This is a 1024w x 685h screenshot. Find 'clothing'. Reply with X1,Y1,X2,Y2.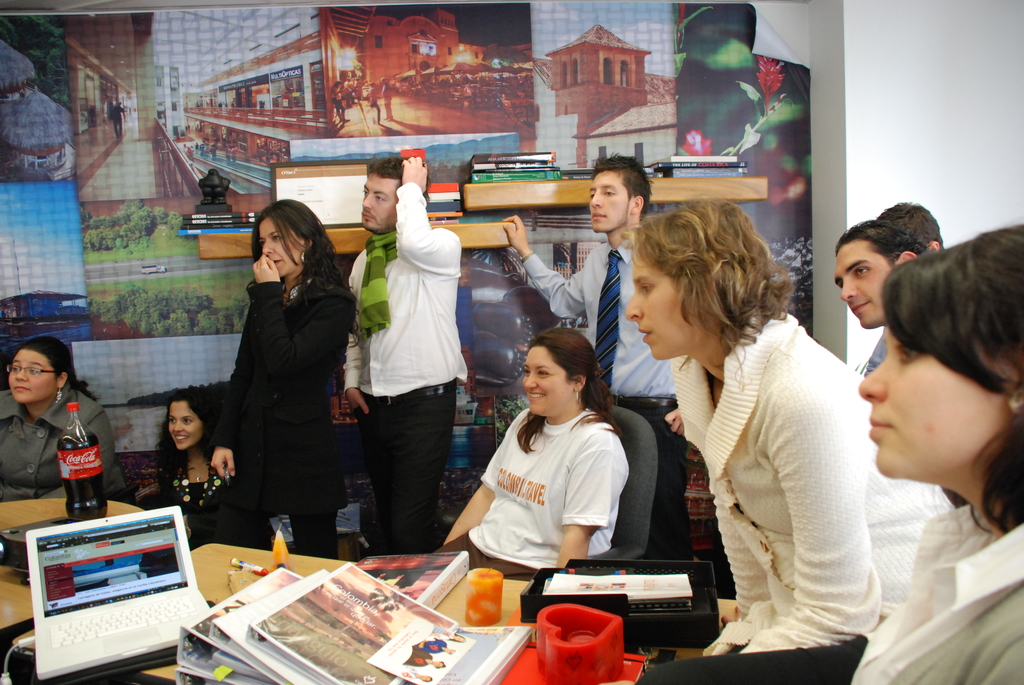
523,236,692,558.
